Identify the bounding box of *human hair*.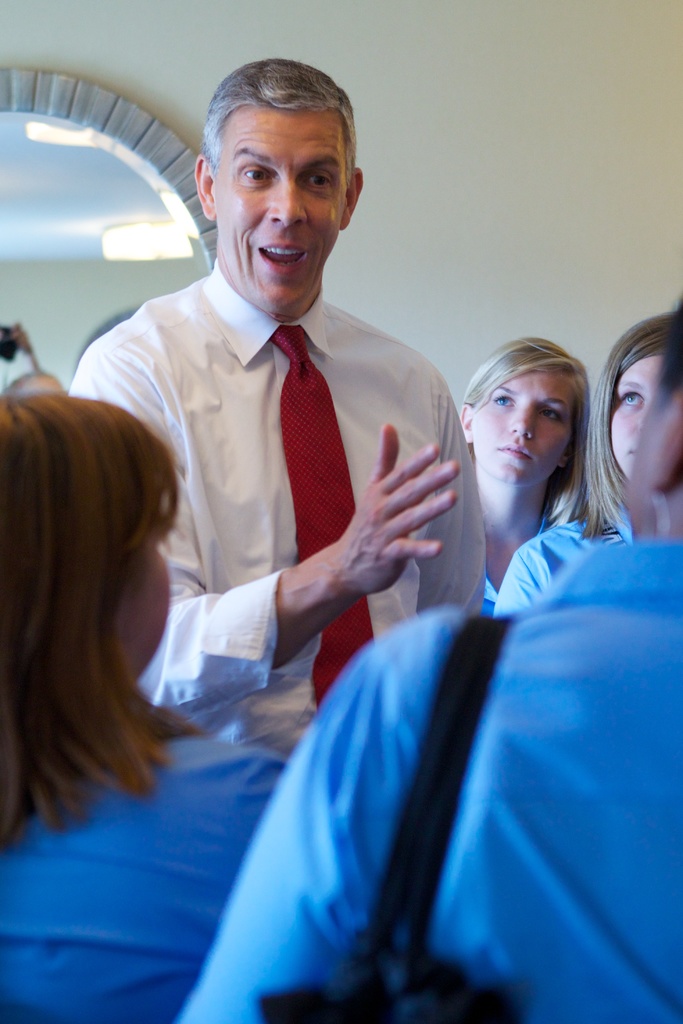
bbox=[462, 333, 593, 540].
